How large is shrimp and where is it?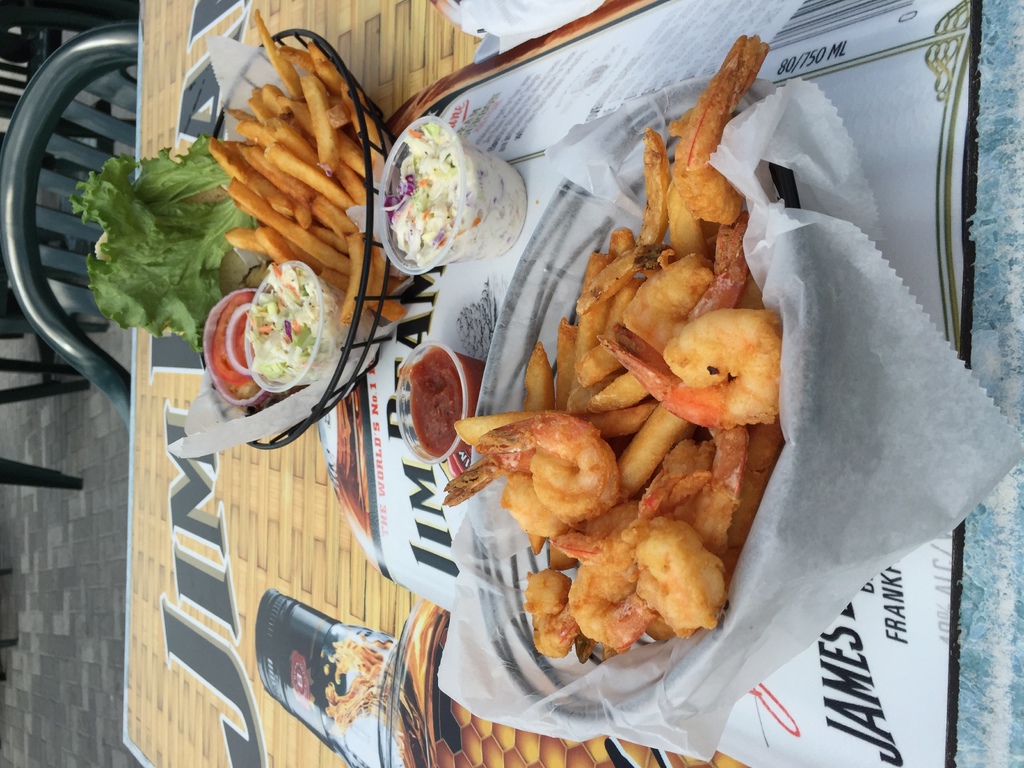
Bounding box: BBox(600, 322, 777, 424).
